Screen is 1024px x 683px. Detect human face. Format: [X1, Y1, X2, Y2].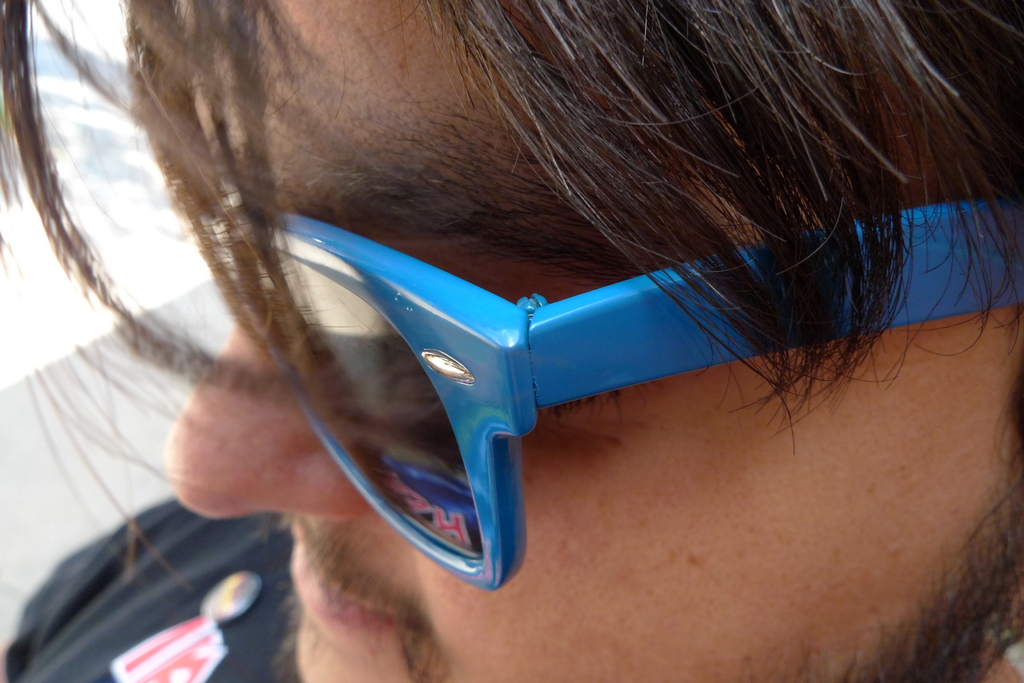
[166, 0, 1023, 682].
